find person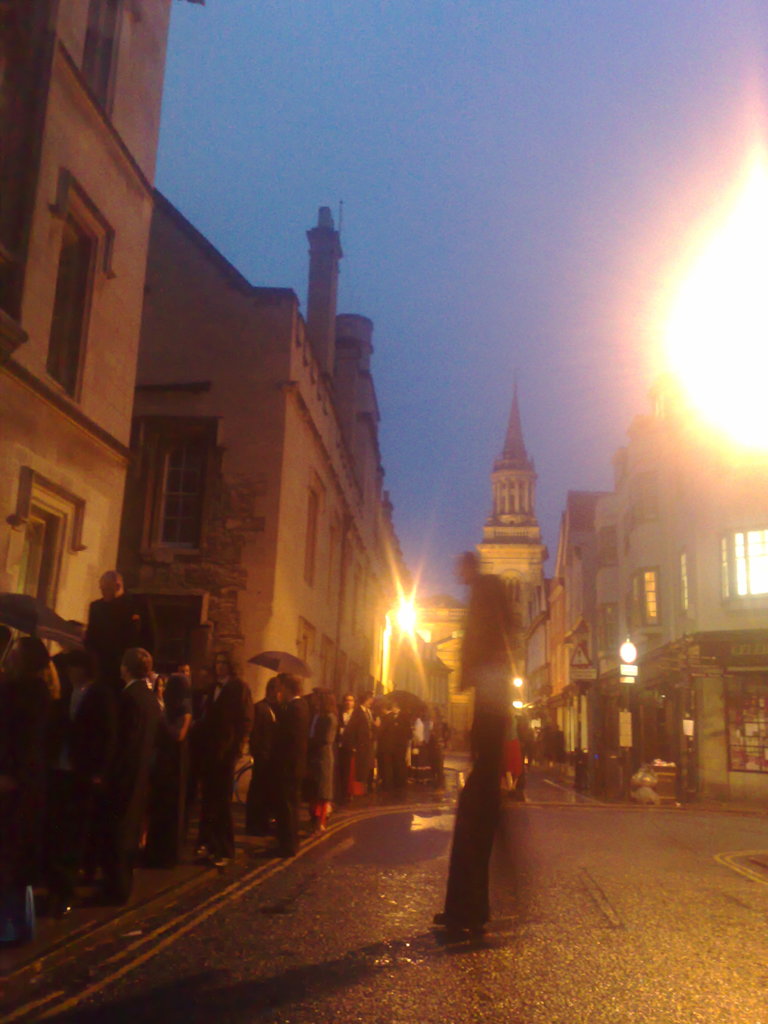
l=298, t=689, r=340, b=831
